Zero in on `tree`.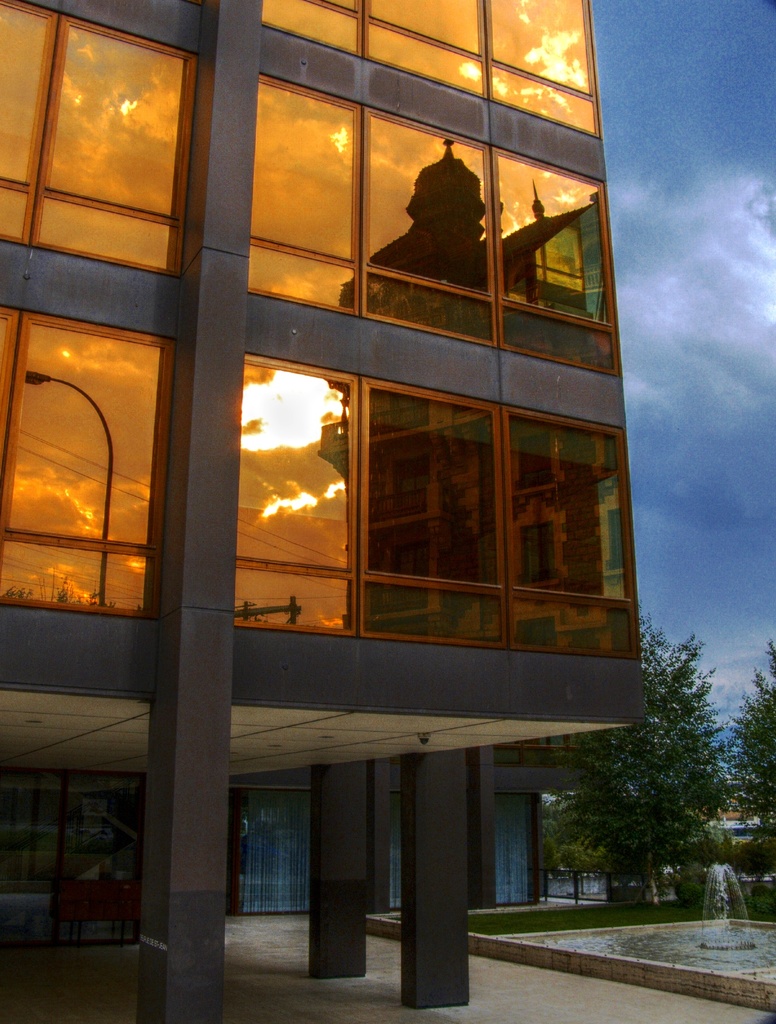
Zeroed in: crop(553, 634, 746, 929).
